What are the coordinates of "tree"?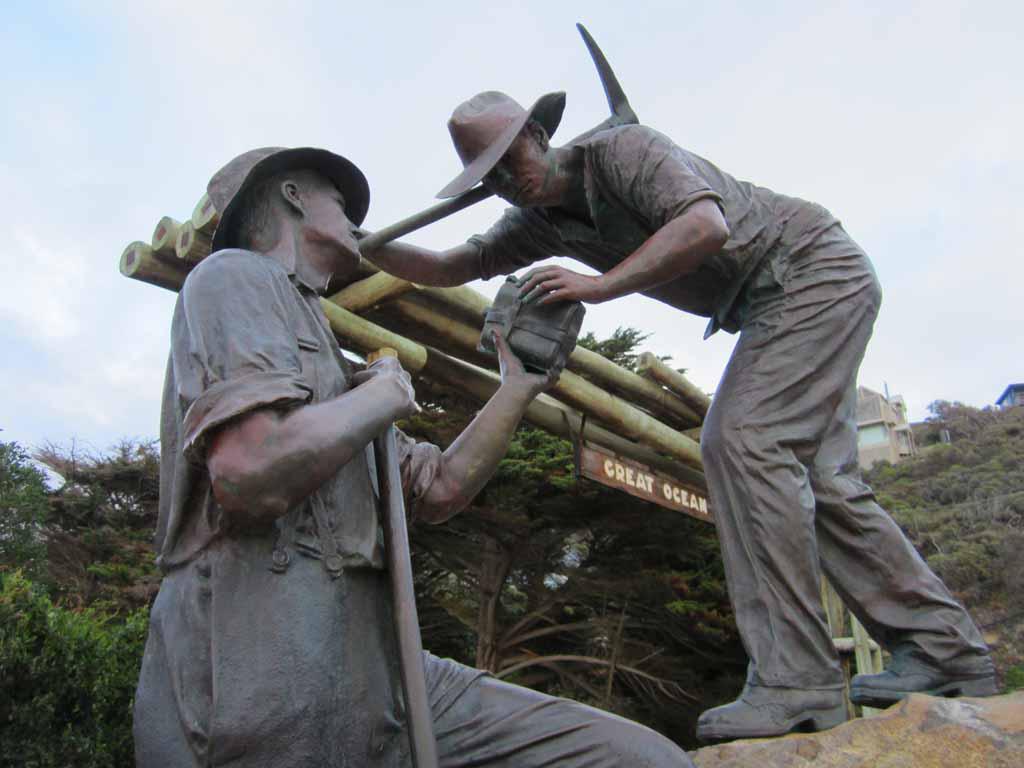
rect(401, 313, 724, 739).
